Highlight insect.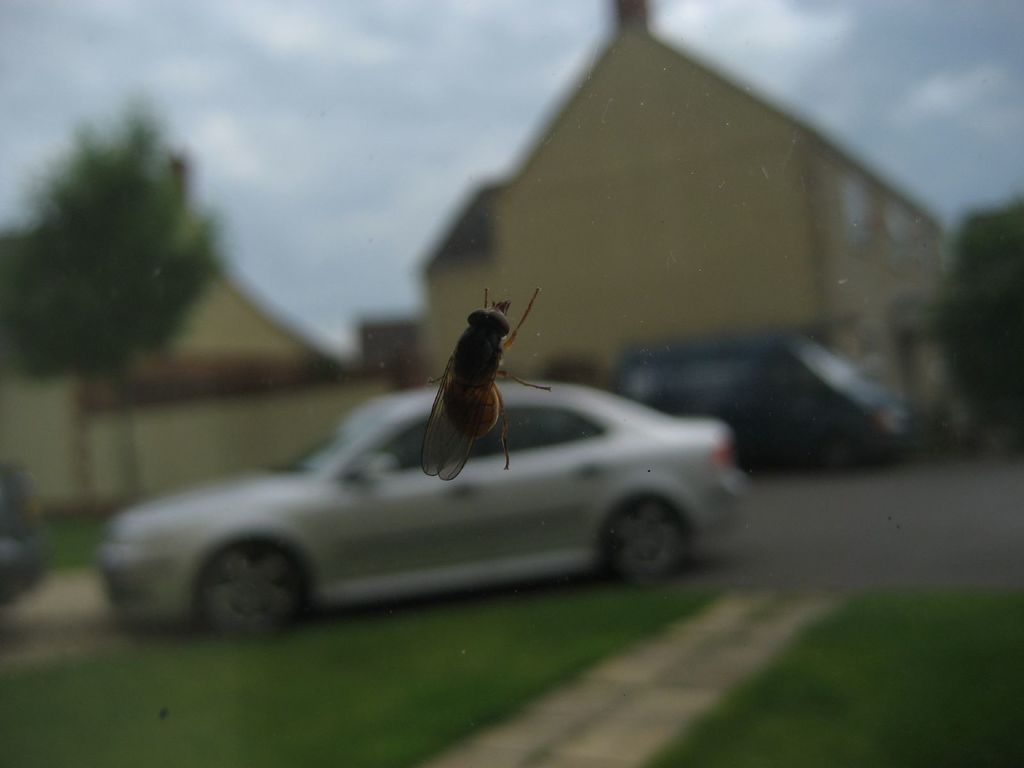
Highlighted region: l=419, t=284, r=554, b=485.
